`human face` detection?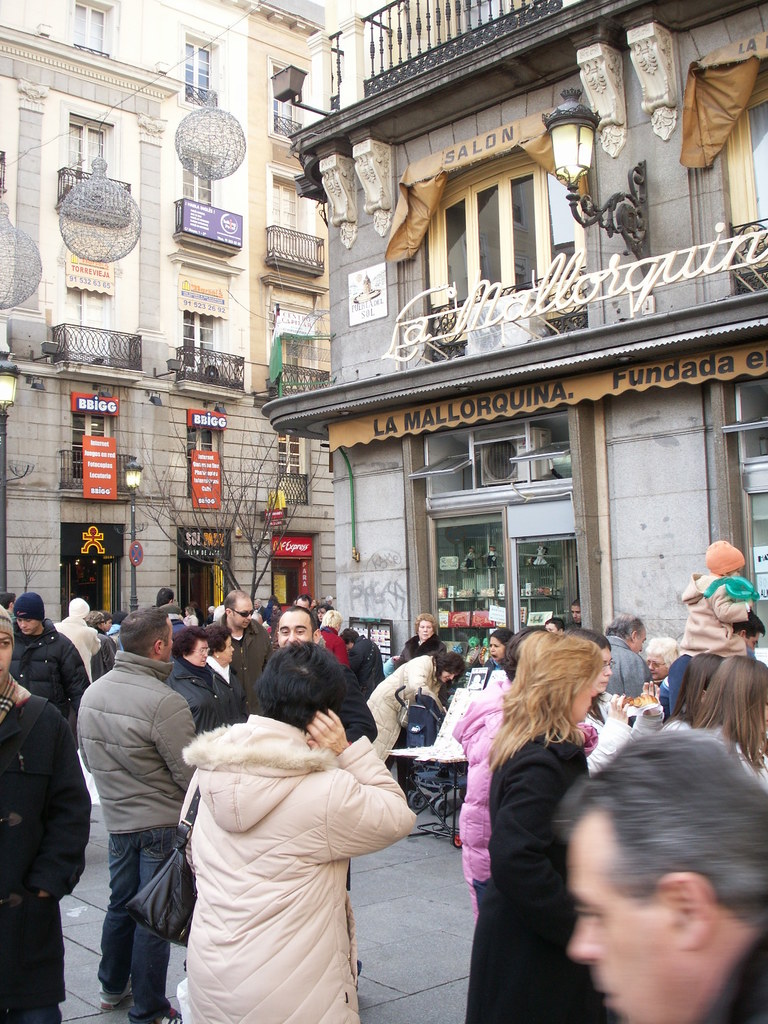
(413, 622, 431, 640)
